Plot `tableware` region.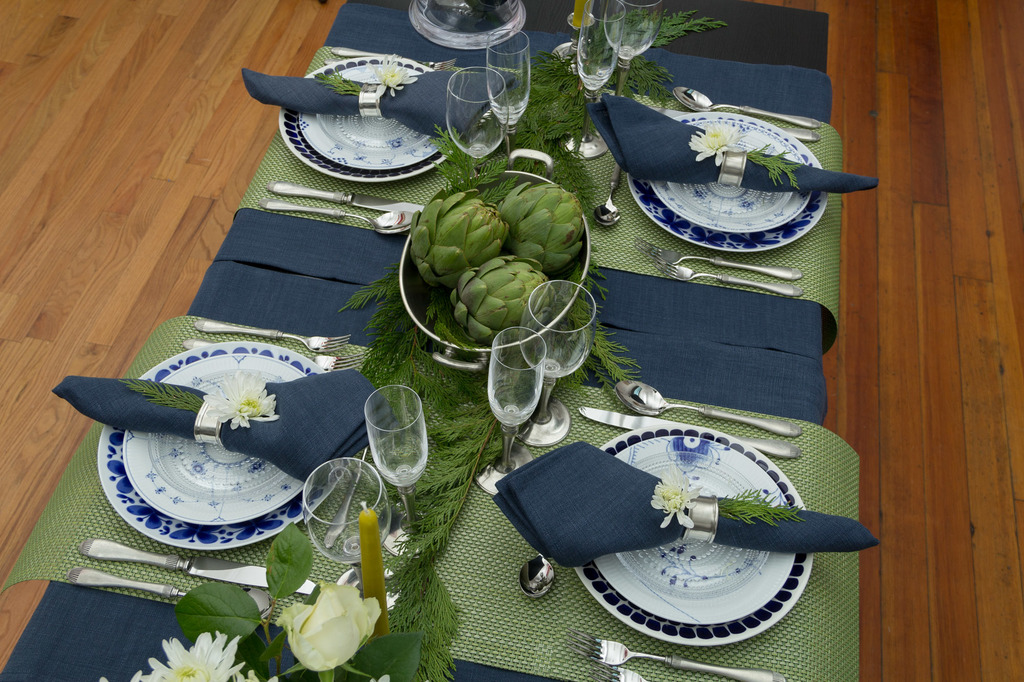
Plotted at 329/47/455/77.
